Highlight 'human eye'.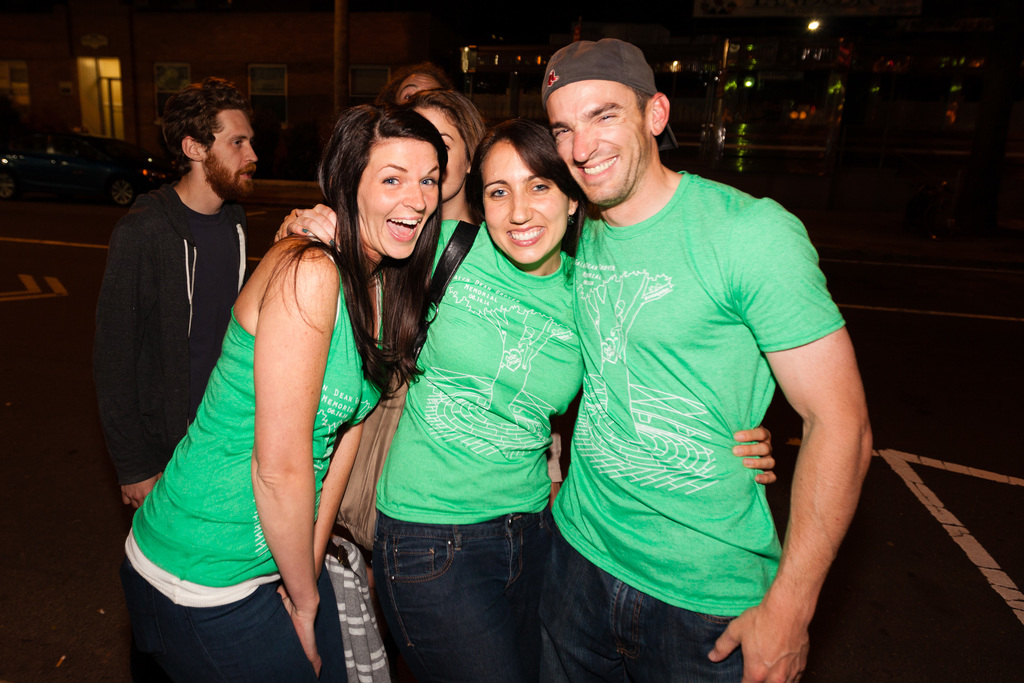
Highlighted region: Rect(552, 123, 570, 141).
